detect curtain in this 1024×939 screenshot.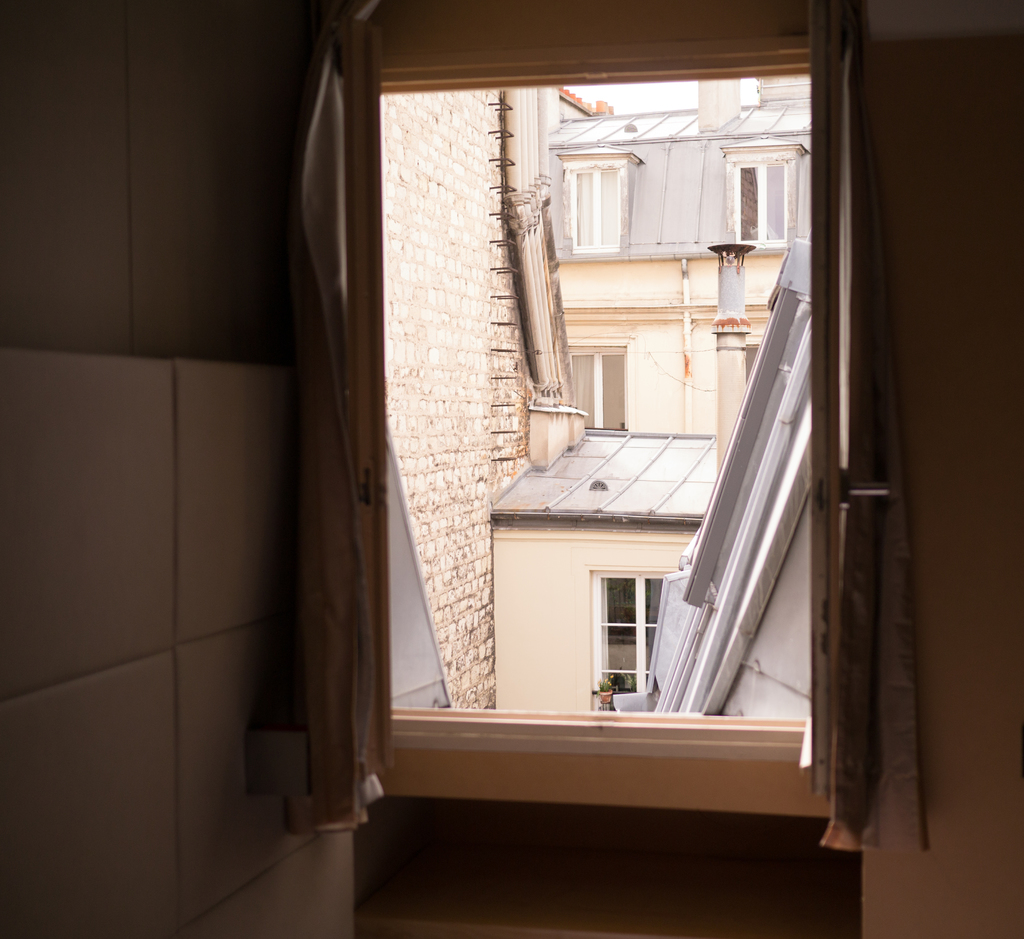
Detection: (227, 0, 401, 854).
